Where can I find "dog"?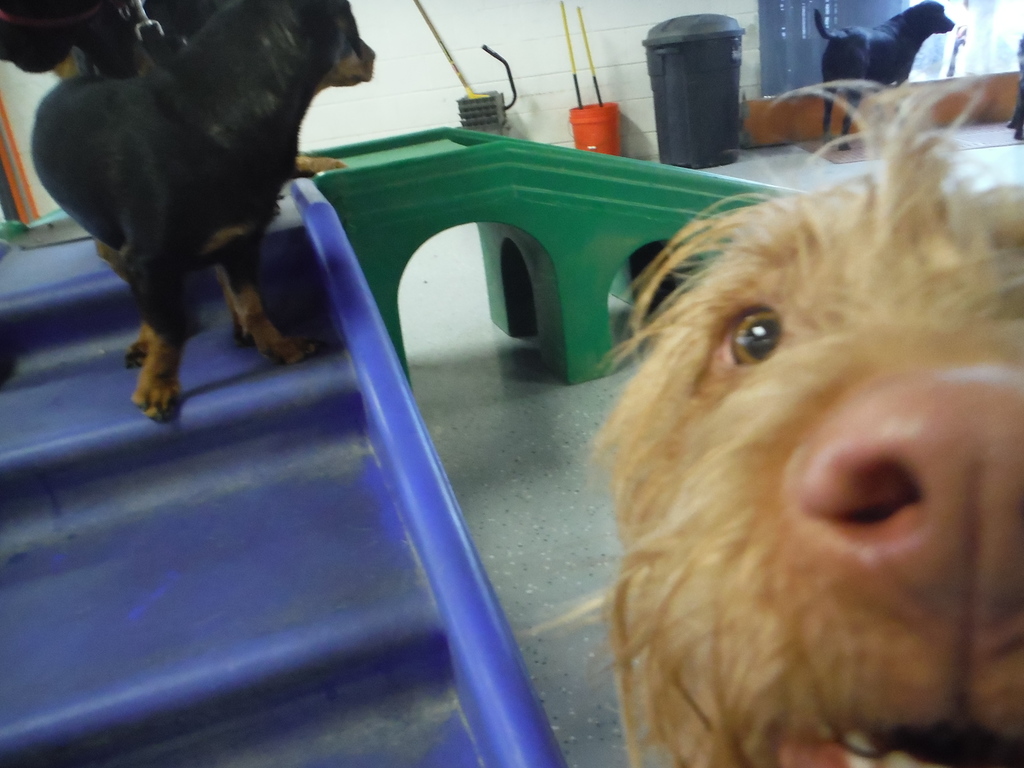
You can find it at {"x1": 611, "y1": 77, "x2": 1023, "y2": 767}.
